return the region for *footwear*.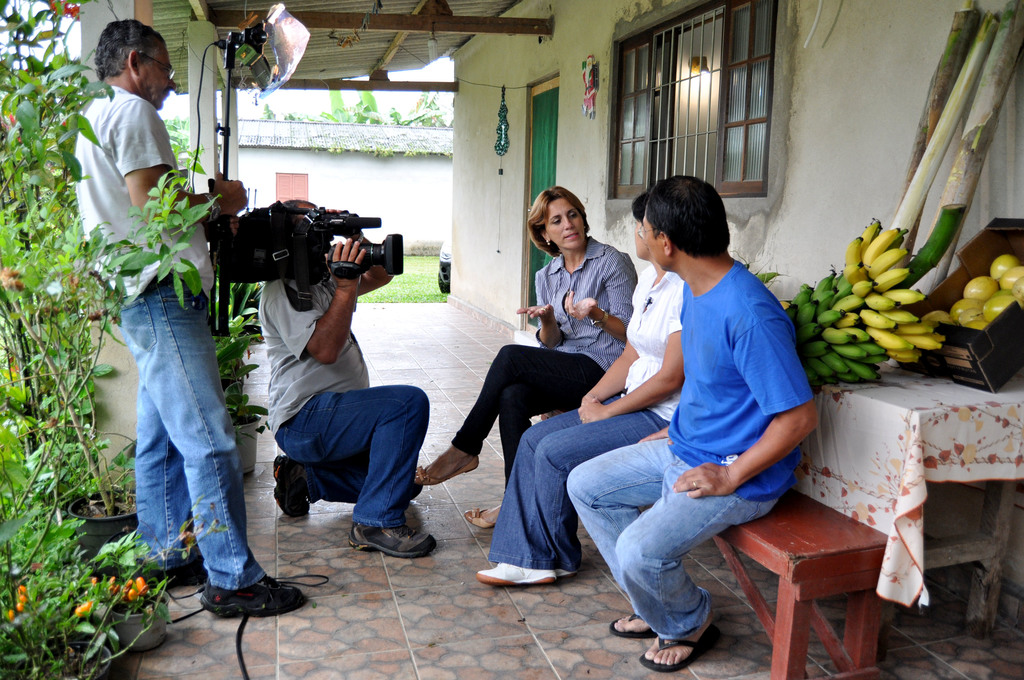
bbox(641, 609, 715, 670).
